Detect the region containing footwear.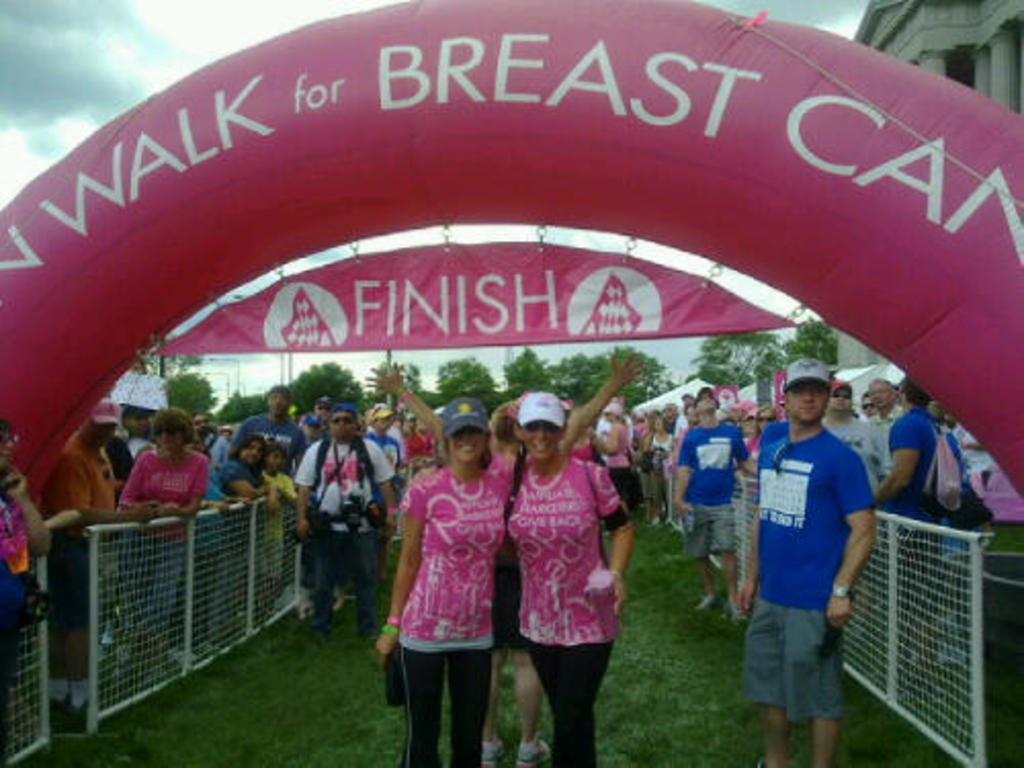
<box>516,731,553,766</box>.
